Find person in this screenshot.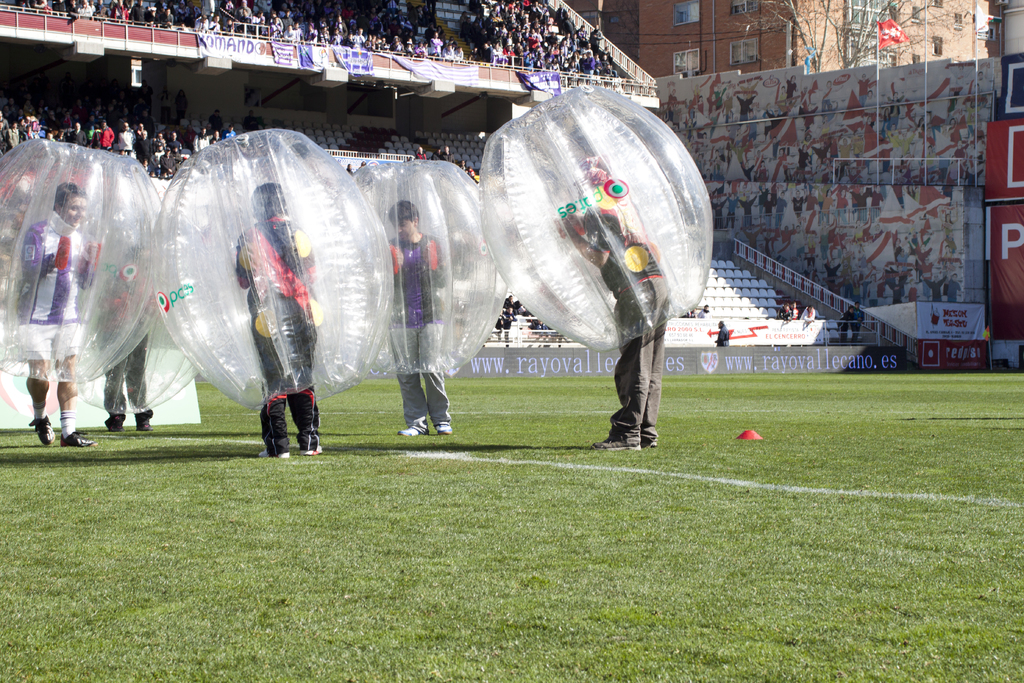
The bounding box for person is 412:143:427:160.
